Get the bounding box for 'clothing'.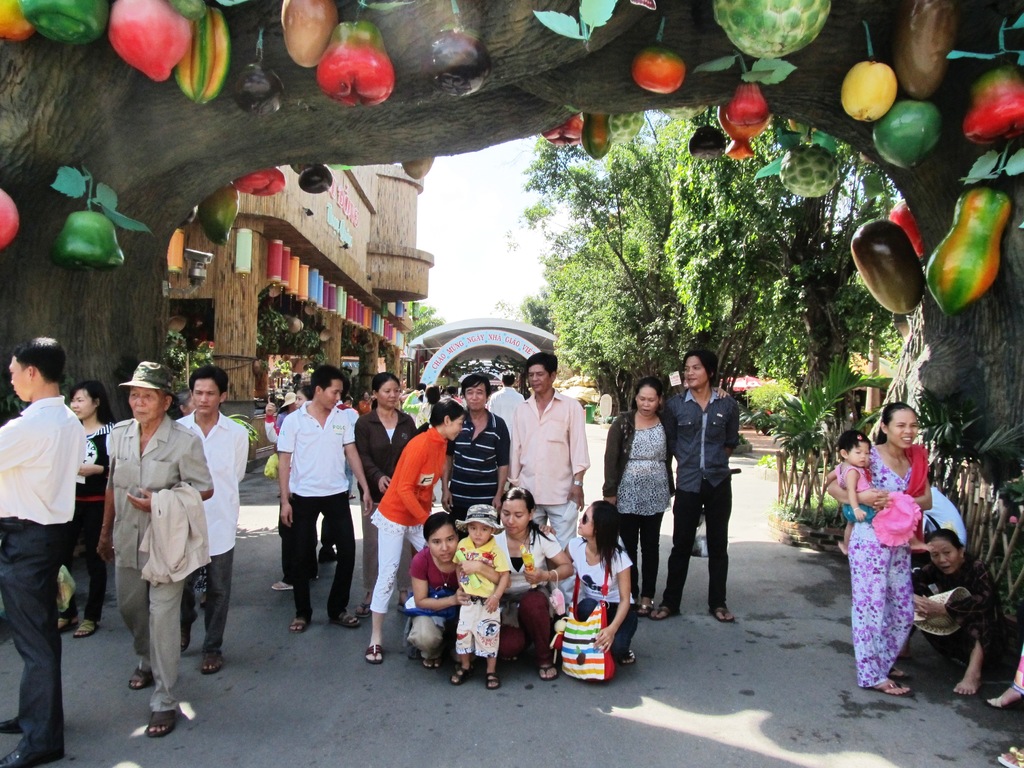
[left=100, top=416, right=207, bottom=709].
